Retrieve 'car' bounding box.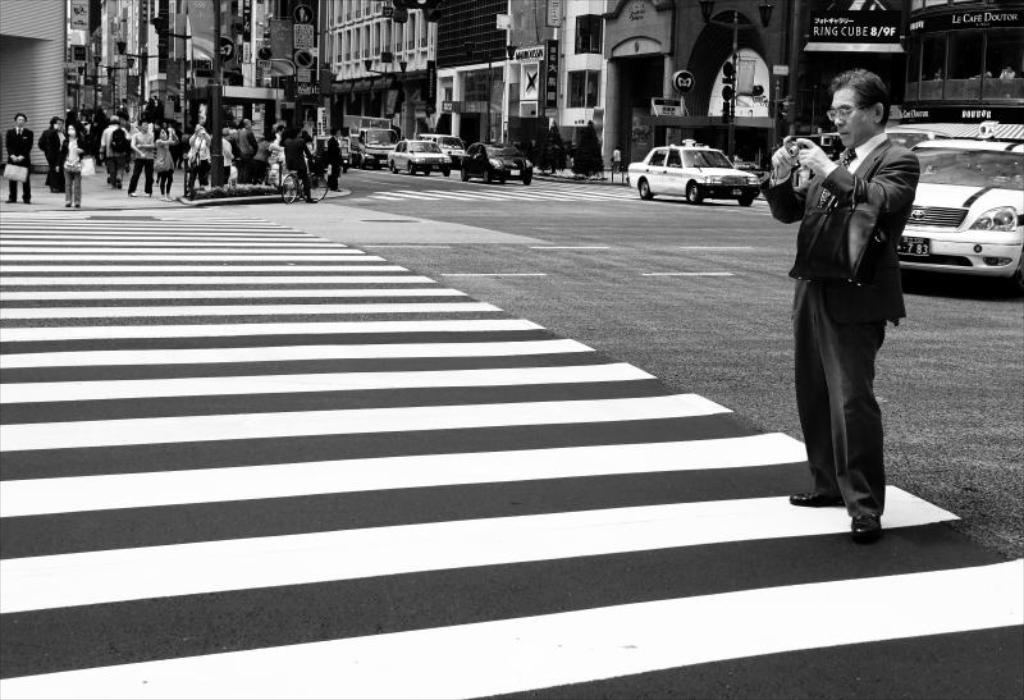
Bounding box: 424,132,468,160.
